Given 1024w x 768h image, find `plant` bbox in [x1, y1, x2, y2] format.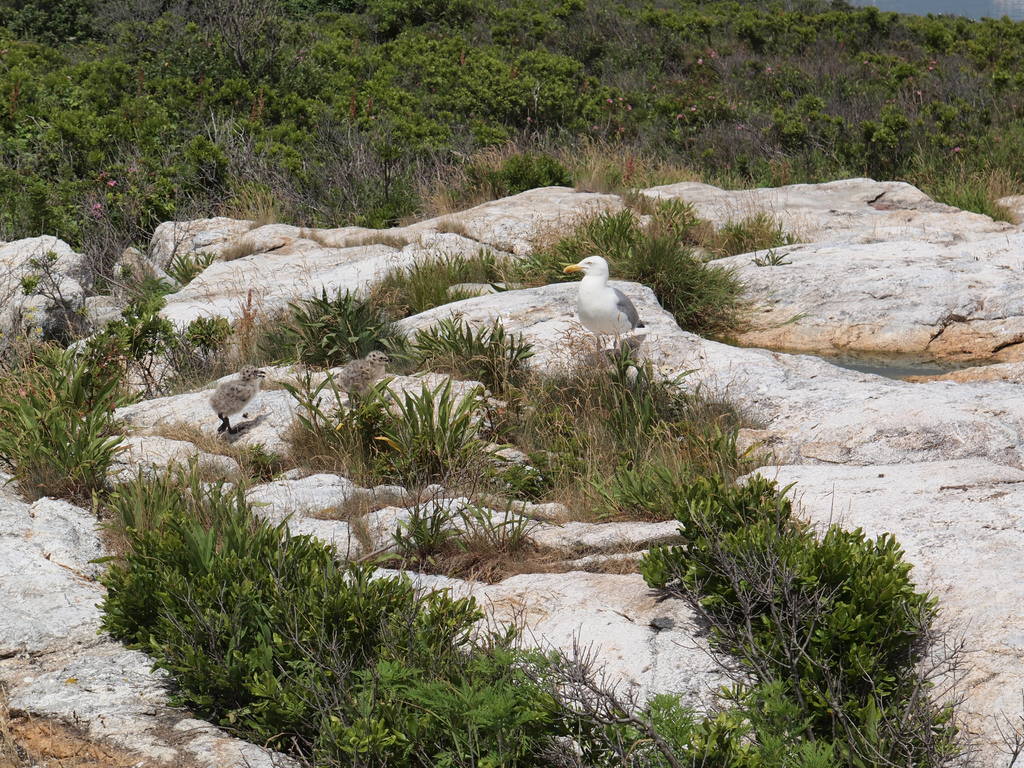
[515, 209, 753, 352].
